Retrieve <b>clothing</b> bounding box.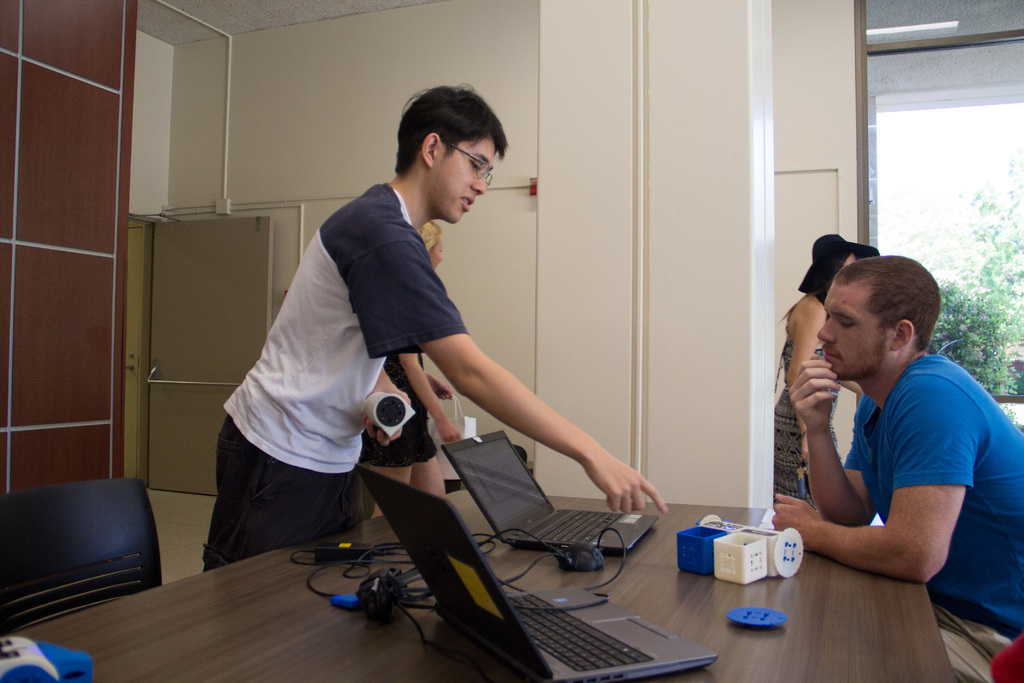
Bounding box: Rect(771, 333, 859, 509).
